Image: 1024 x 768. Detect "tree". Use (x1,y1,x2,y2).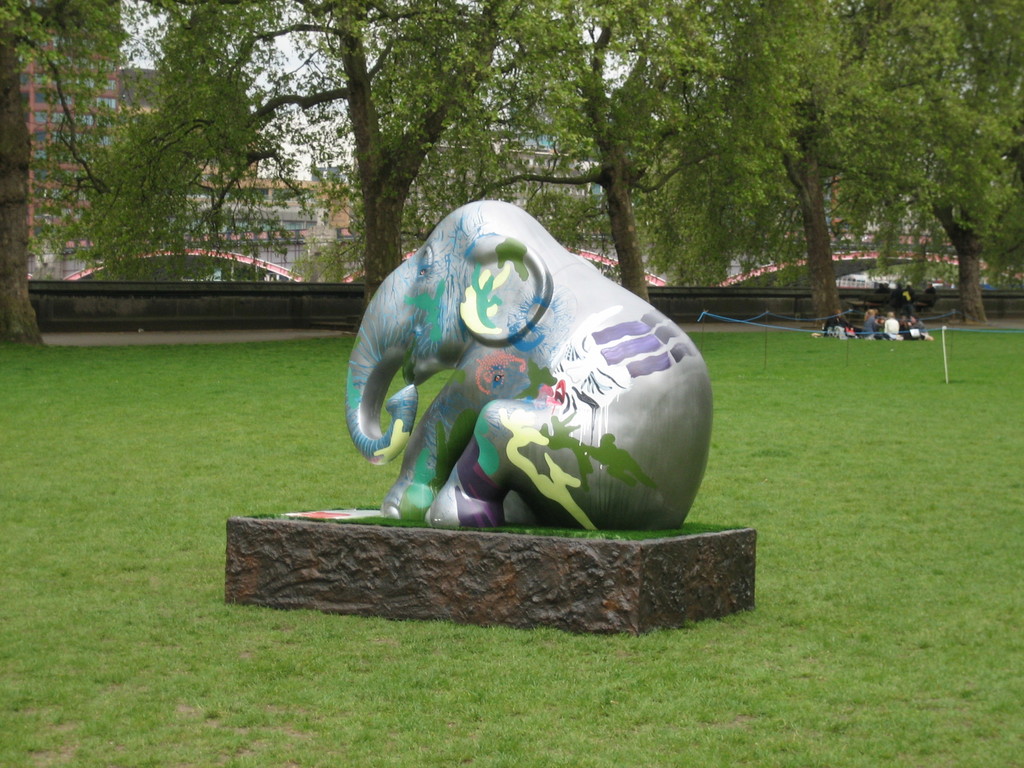
(824,0,1023,341).
